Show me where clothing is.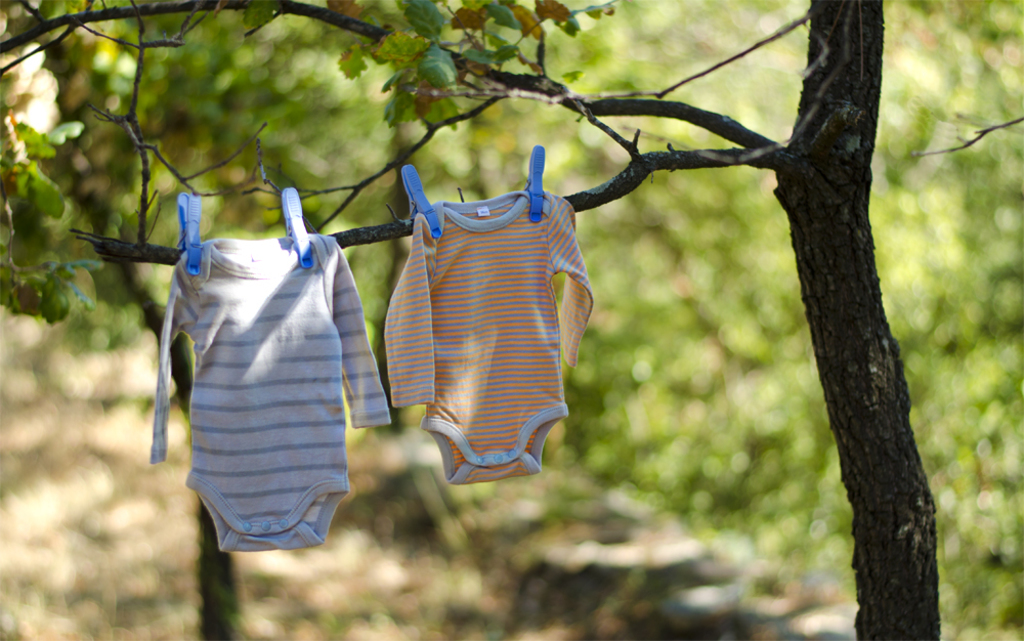
clothing is at rect(385, 191, 595, 488).
